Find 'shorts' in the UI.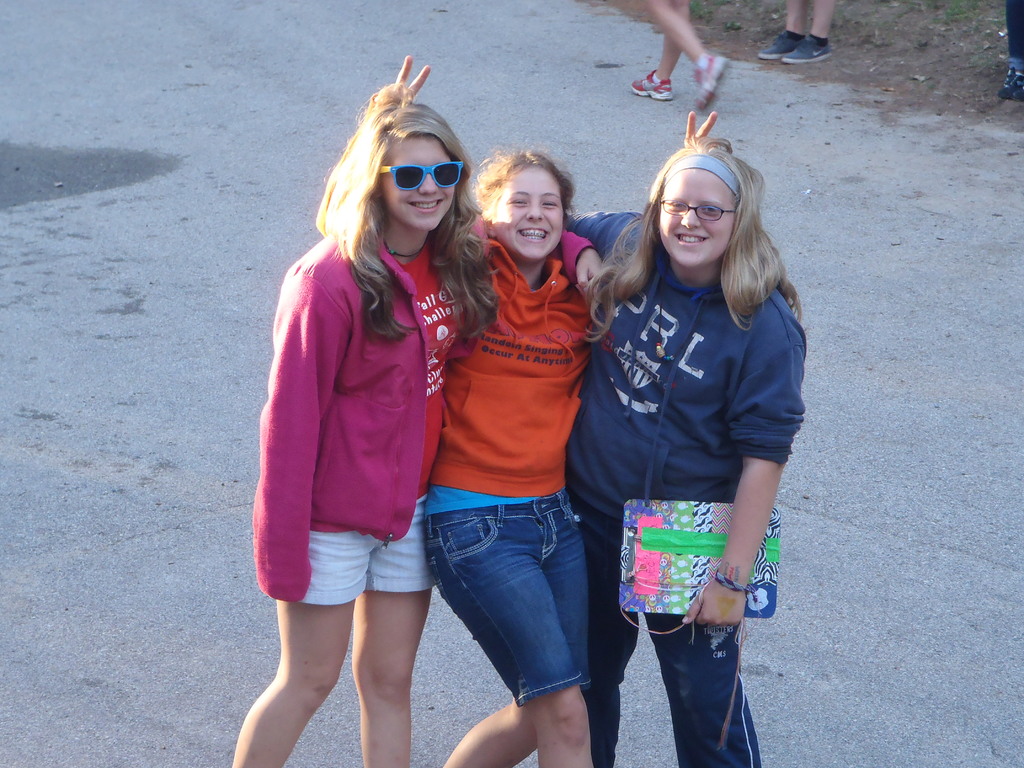
UI element at {"left": 422, "top": 492, "right": 592, "bottom": 705}.
